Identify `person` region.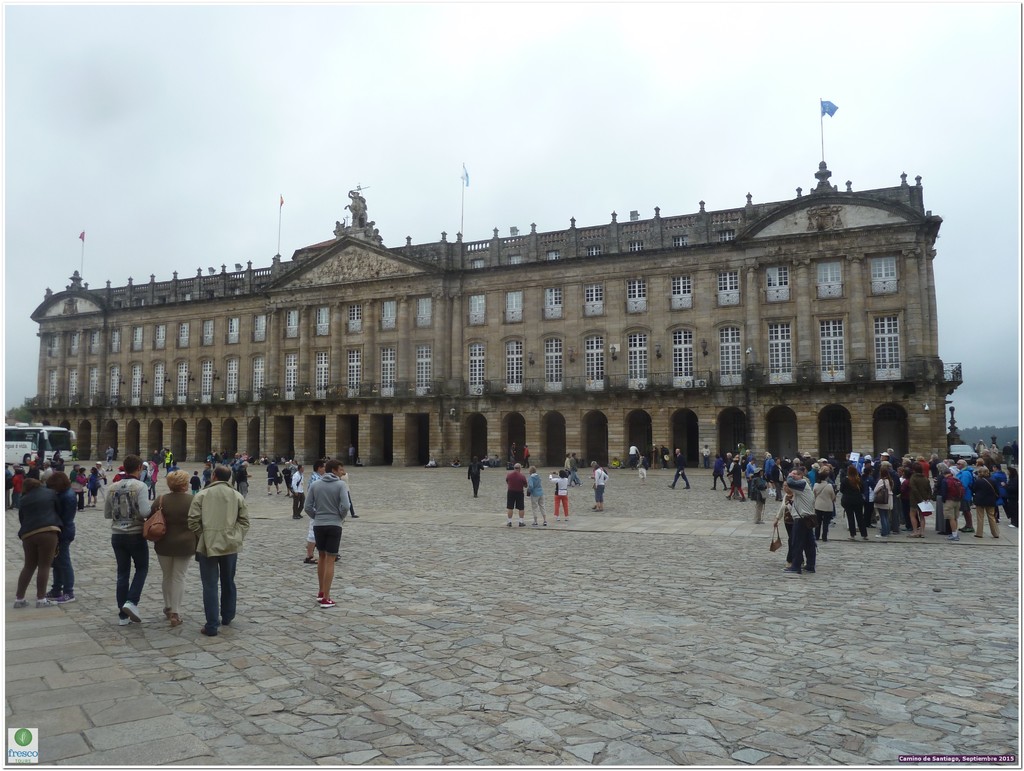
Region: <box>562,450,570,486</box>.
